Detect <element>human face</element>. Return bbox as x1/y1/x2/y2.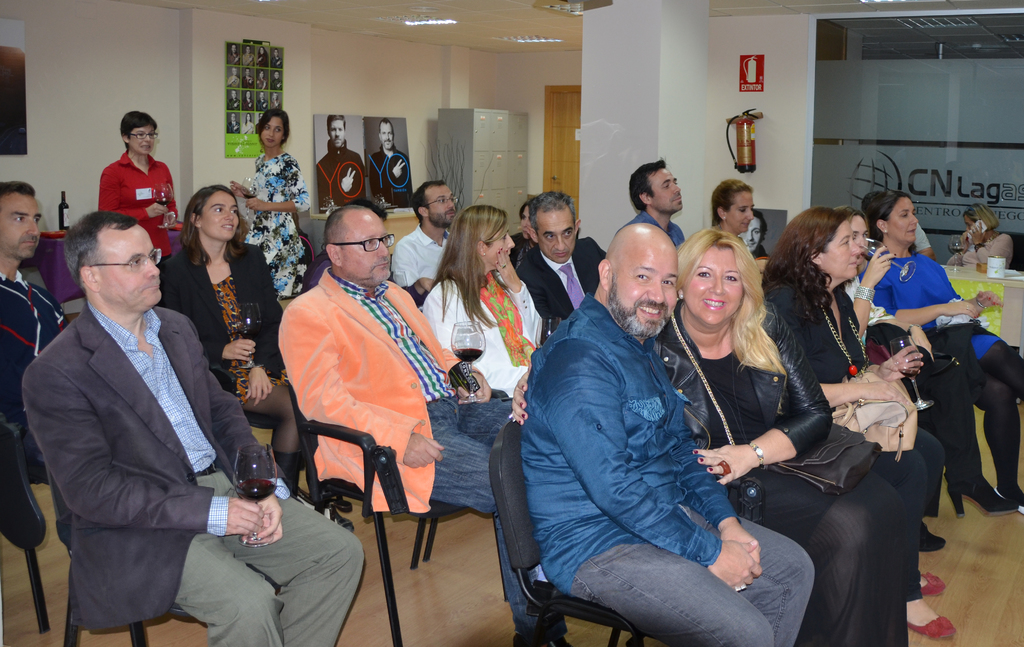
682/247/743/327.
